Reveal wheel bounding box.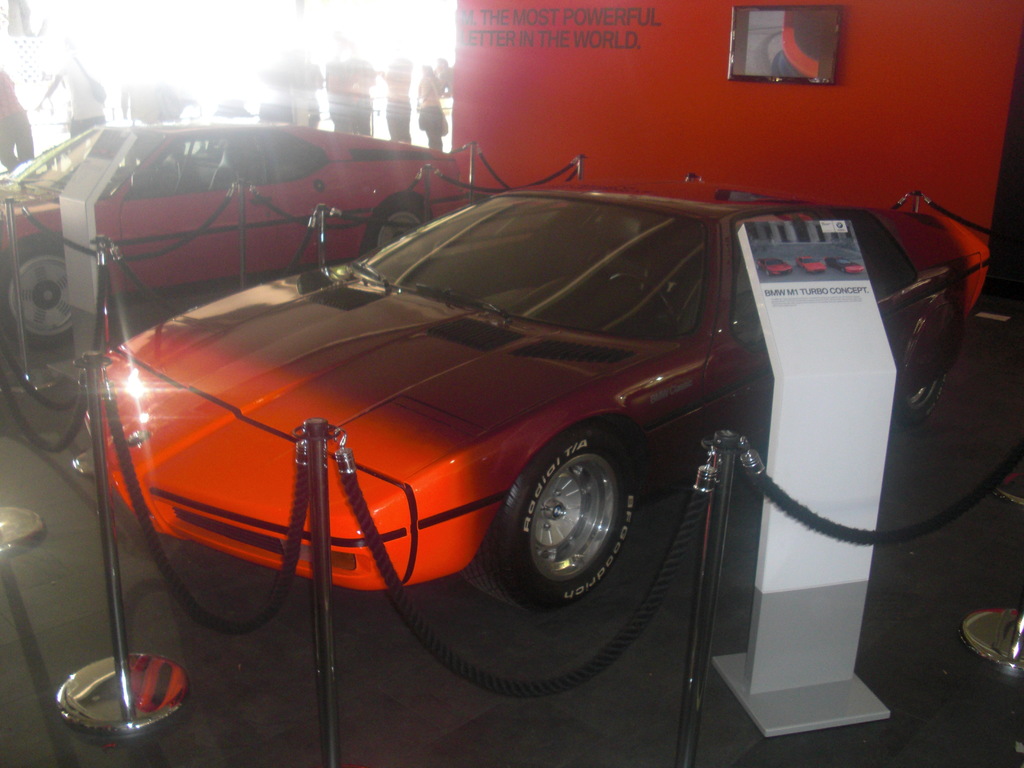
Revealed: x1=362, y1=204, x2=432, y2=255.
